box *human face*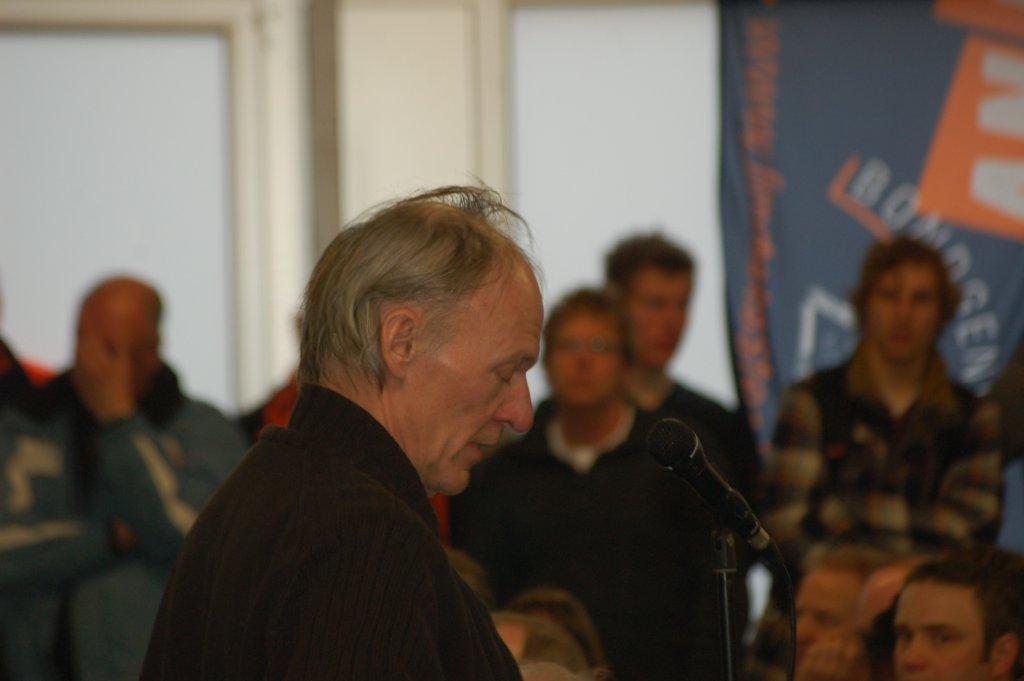
894,585,997,680
